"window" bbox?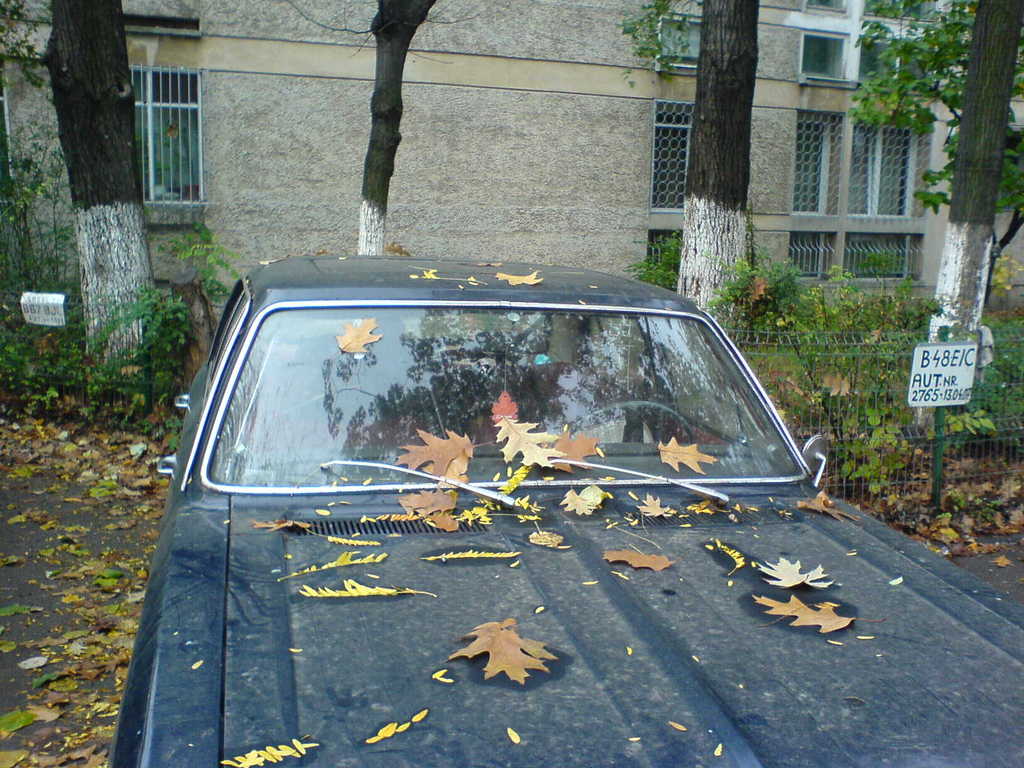
647,102,703,216
